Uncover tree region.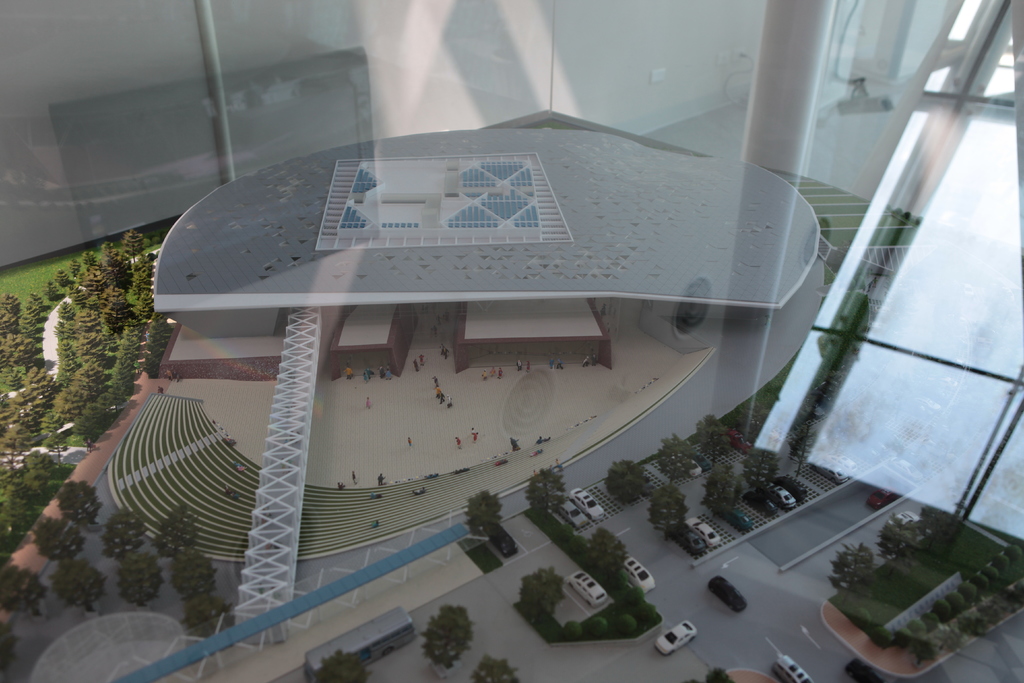
Uncovered: box=[530, 465, 573, 516].
